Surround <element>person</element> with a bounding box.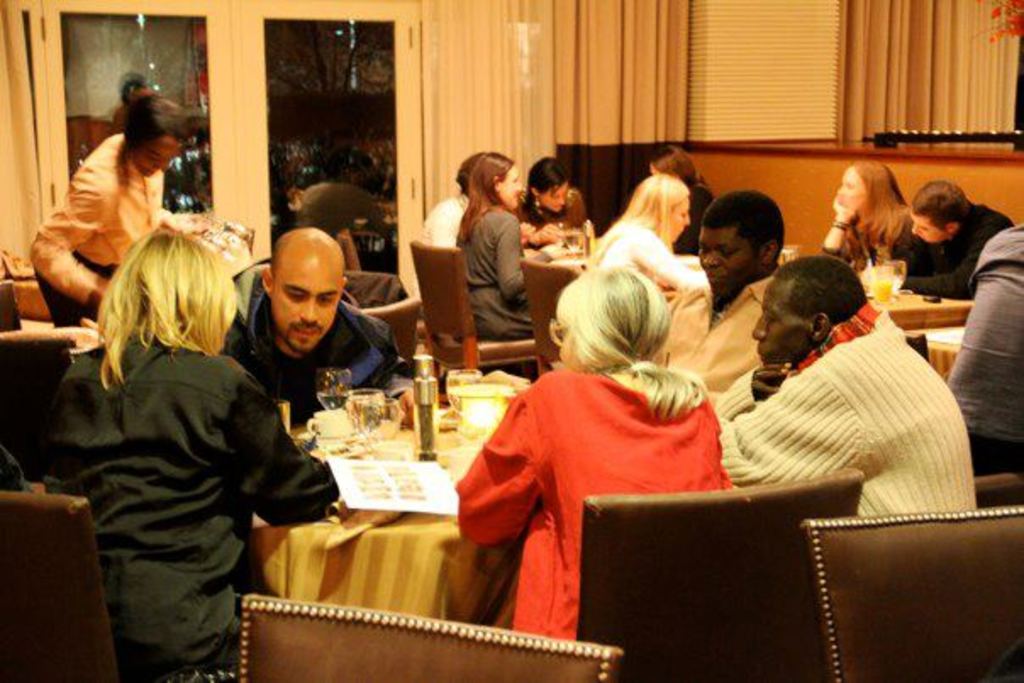
BBox(451, 153, 536, 346).
